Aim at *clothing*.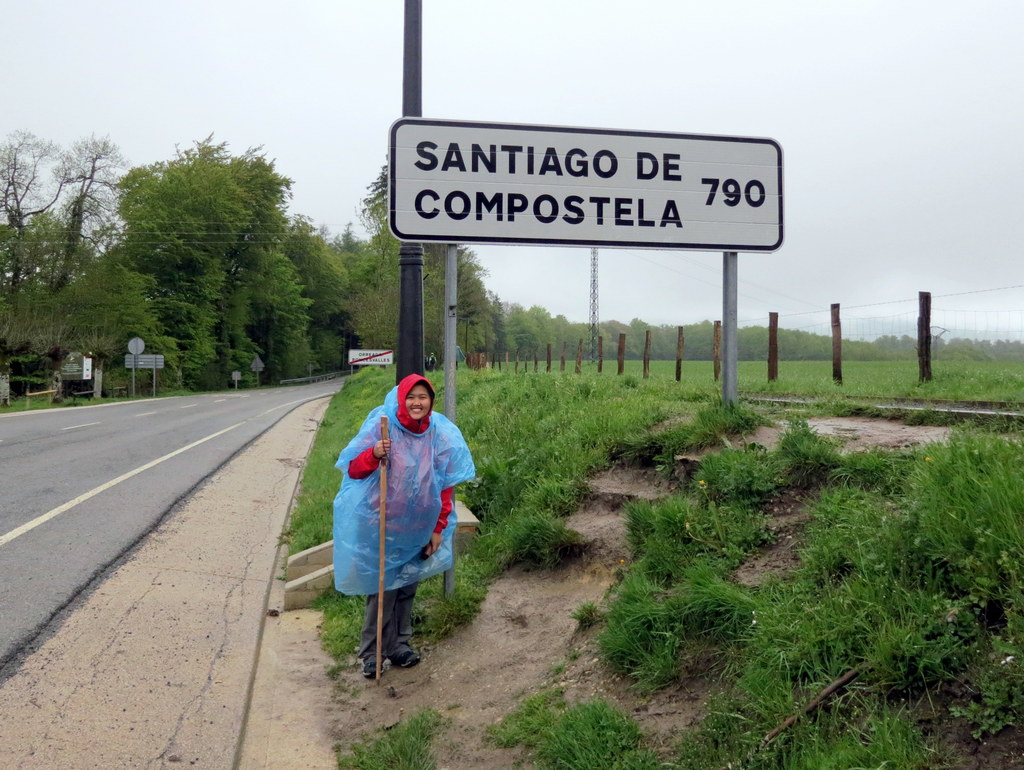
Aimed at [left=347, top=373, right=454, bottom=539].
